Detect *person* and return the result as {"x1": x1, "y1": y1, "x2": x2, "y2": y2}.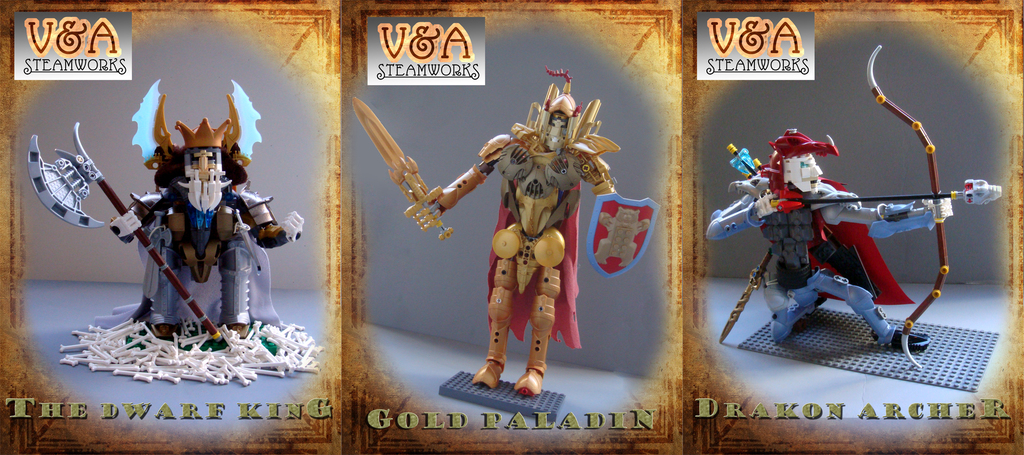
{"x1": 708, "y1": 123, "x2": 959, "y2": 365}.
